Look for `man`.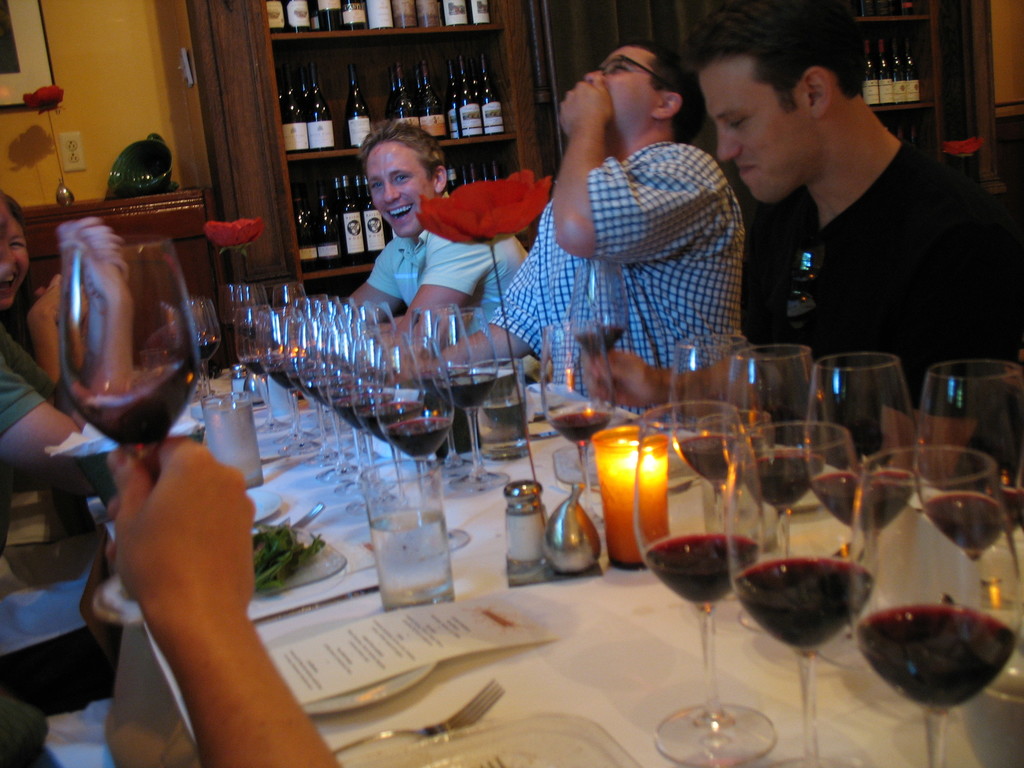
Found: rect(676, 0, 1021, 474).
